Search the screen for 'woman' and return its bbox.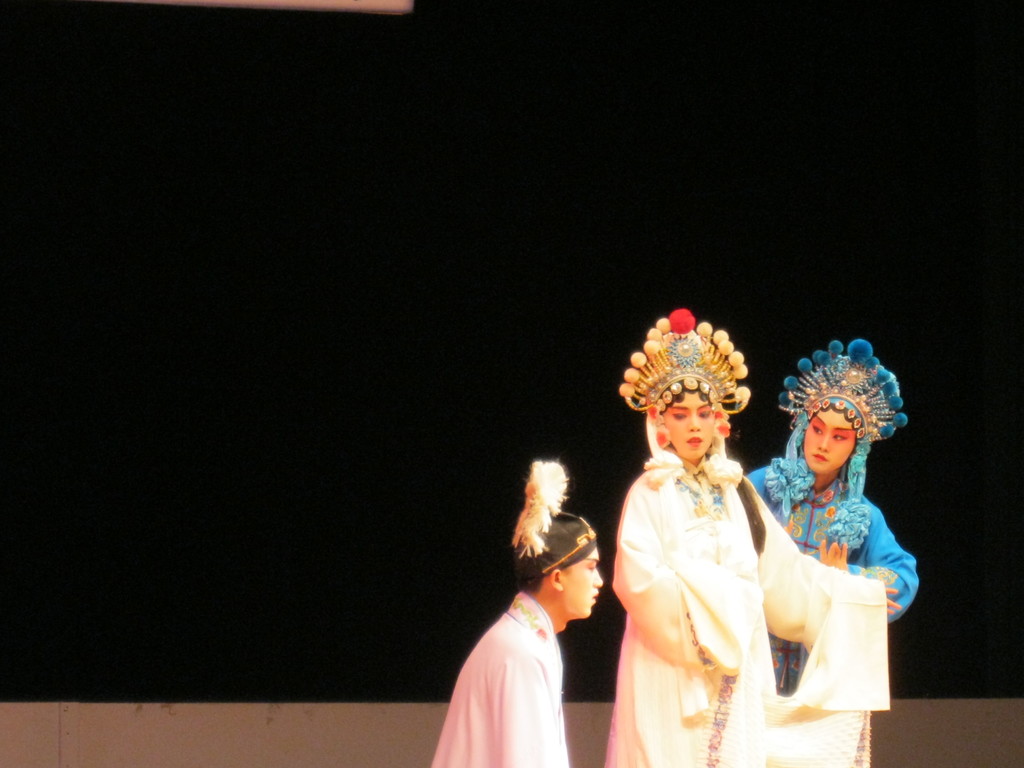
Found: 435,461,600,767.
